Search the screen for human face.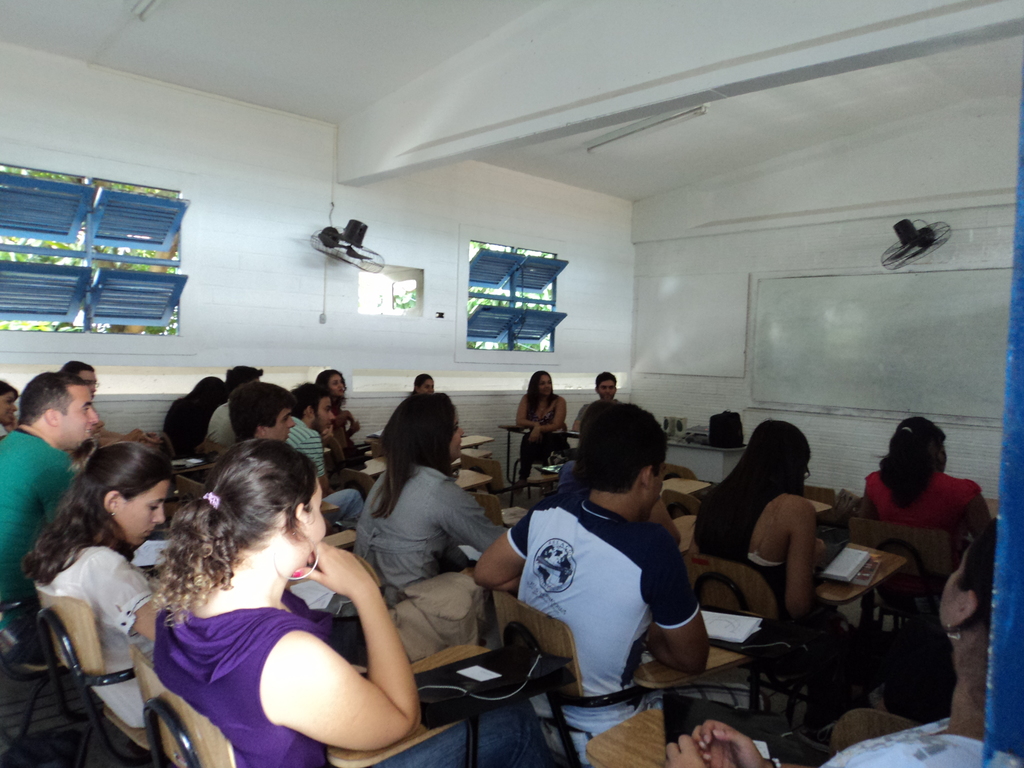
Found at x1=326 y1=368 x2=344 y2=403.
